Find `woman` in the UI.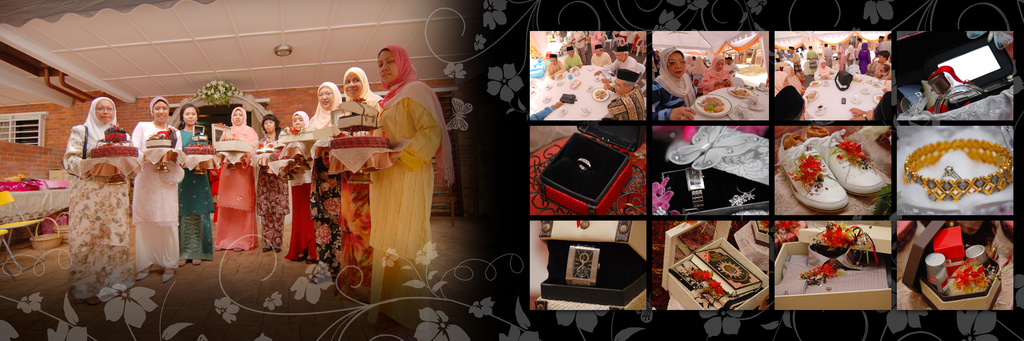
UI element at 128:97:188:279.
